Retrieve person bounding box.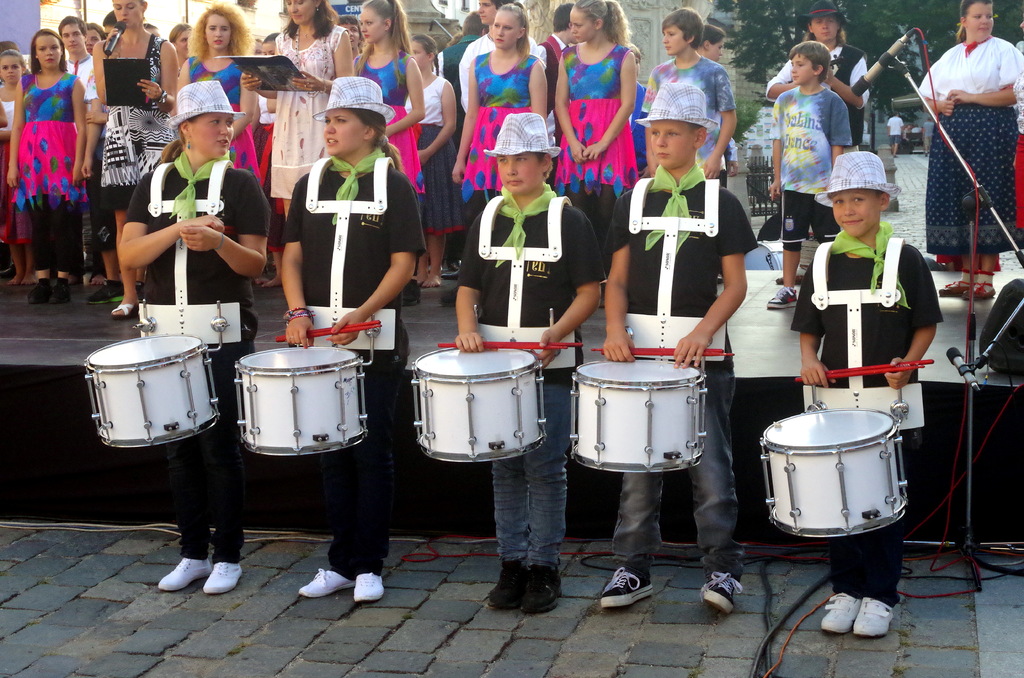
Bounding box: <box>925,0,1016,291</box>.
